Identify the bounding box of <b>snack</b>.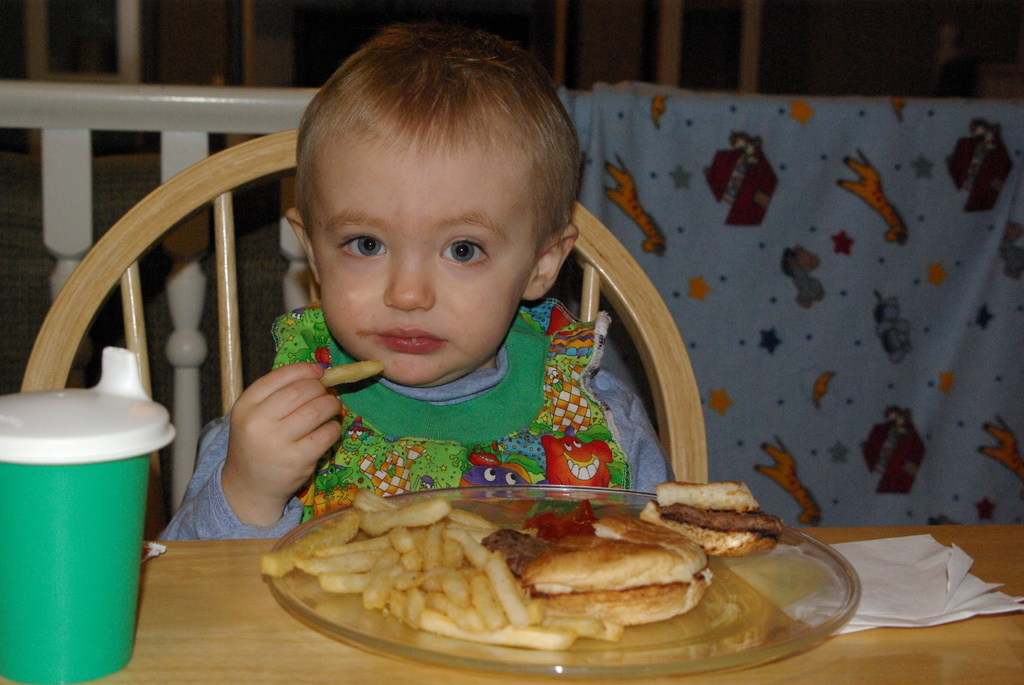
l=261, t=506, r=356, b=579.
